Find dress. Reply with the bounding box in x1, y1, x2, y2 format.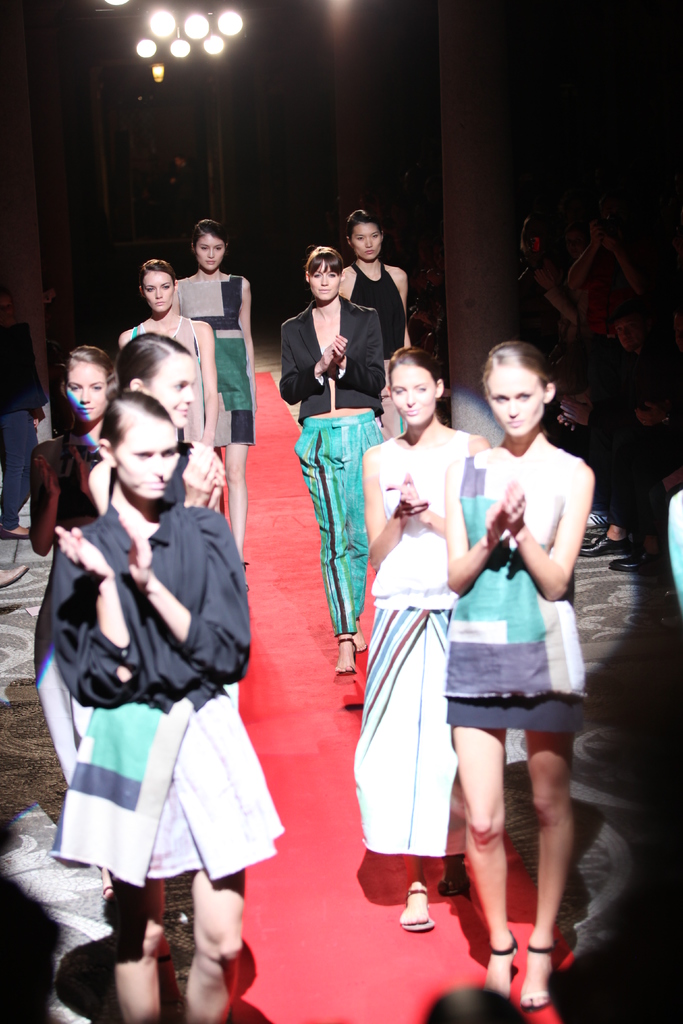
354, 406, 473, 894.
